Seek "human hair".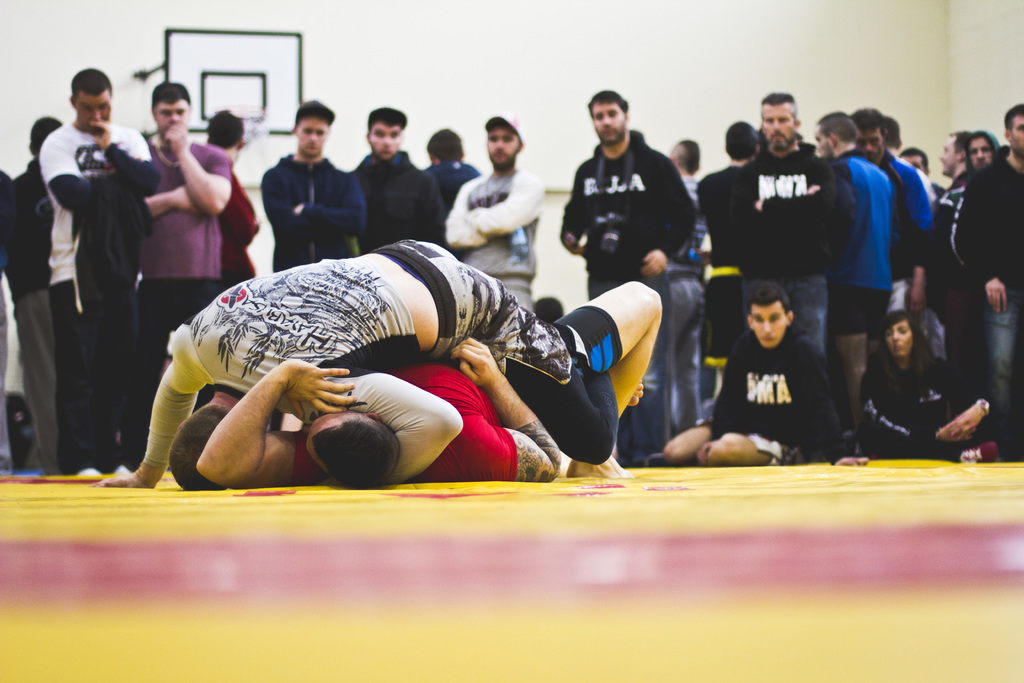
<bbox>69, 69, 108, 95</bbox>.
